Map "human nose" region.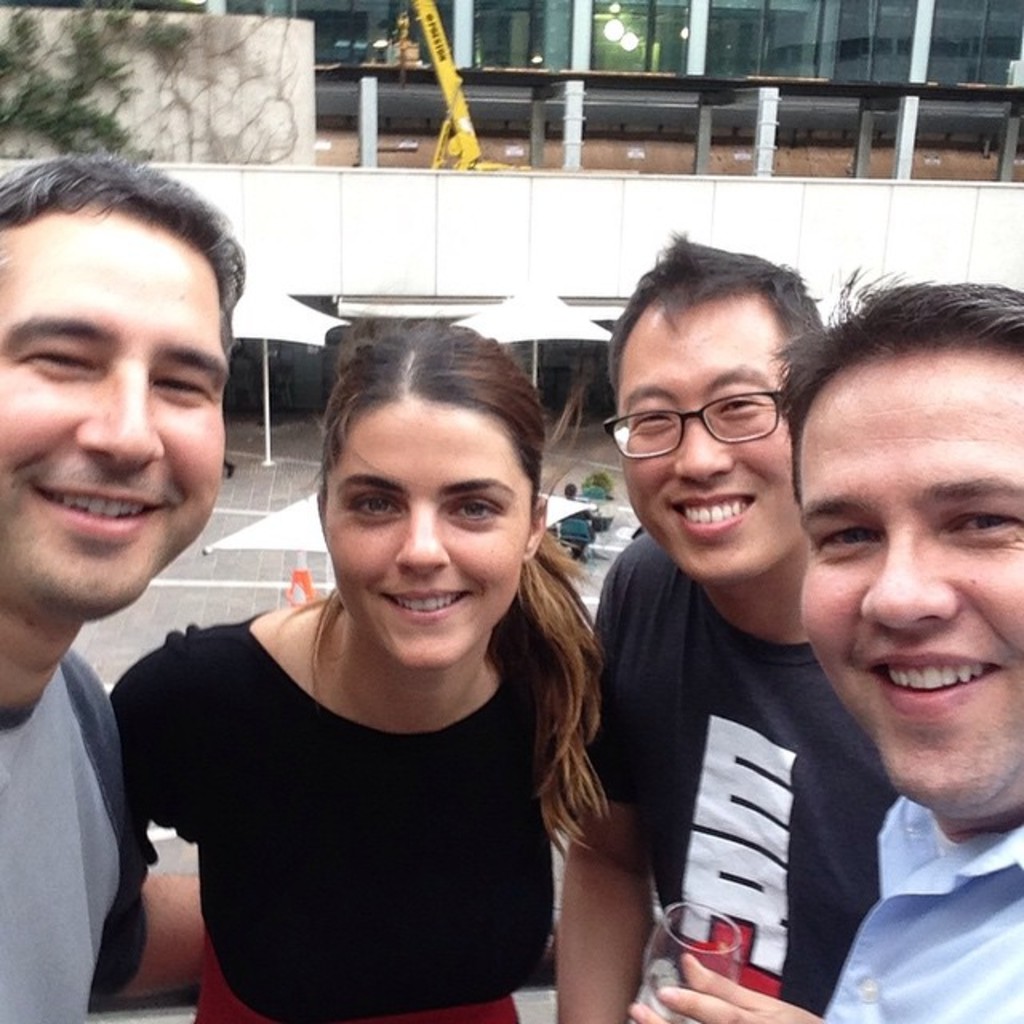
Mapped to Rect(861, 530, 962, 635).
